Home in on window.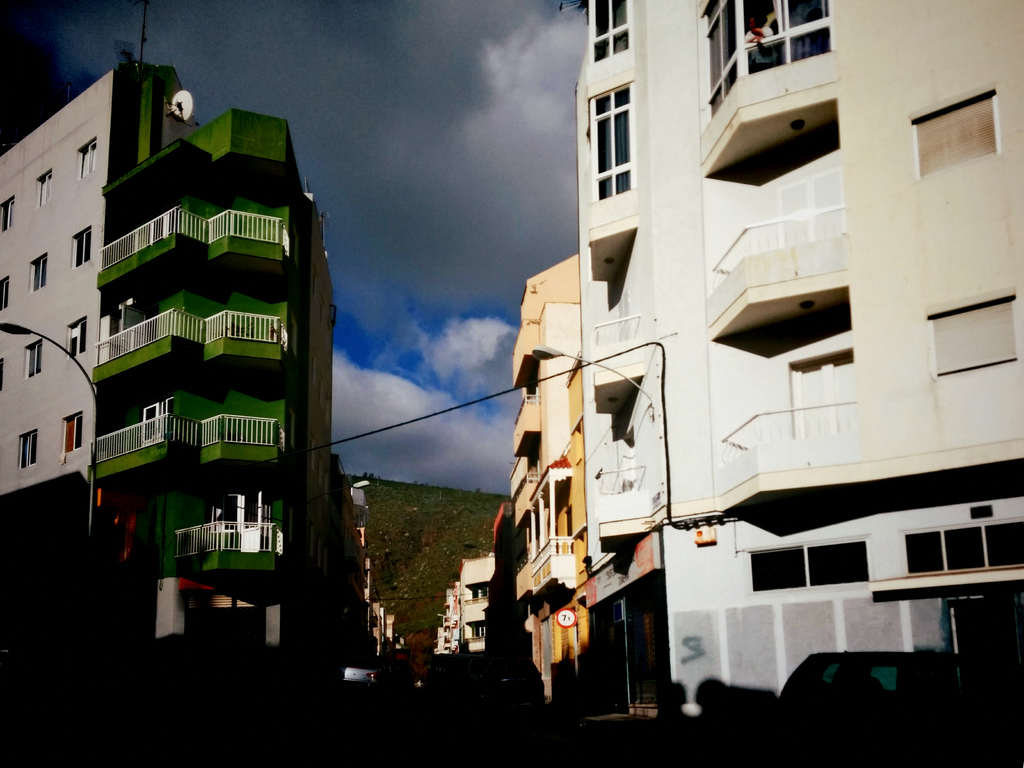
Homed in at (x1=0, y1=202, x2=12, y2=230).
